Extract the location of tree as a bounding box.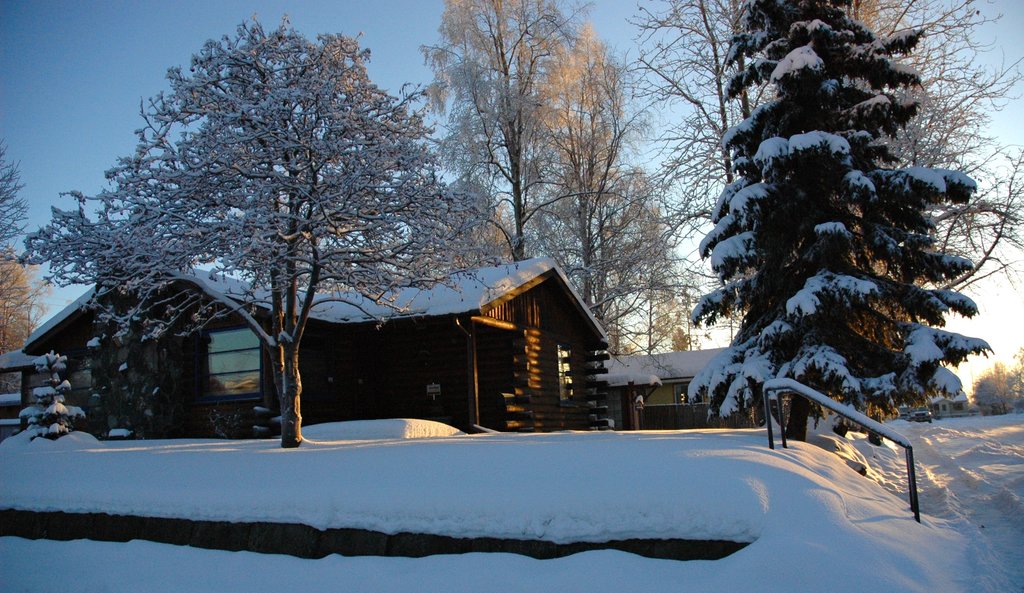
[x1=838, y1=0, x2=1023, y2=311].
